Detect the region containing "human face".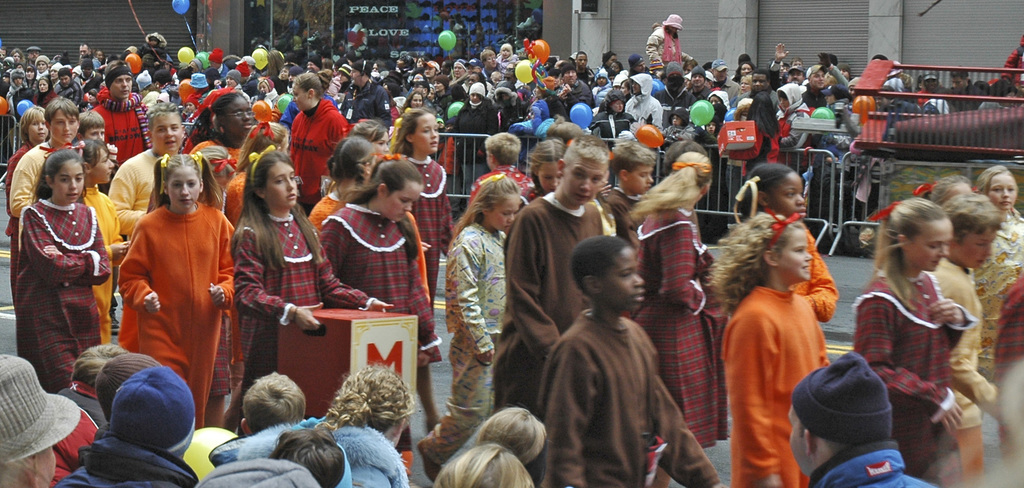
x1=266, y1=161, x2=299, y2=208.
